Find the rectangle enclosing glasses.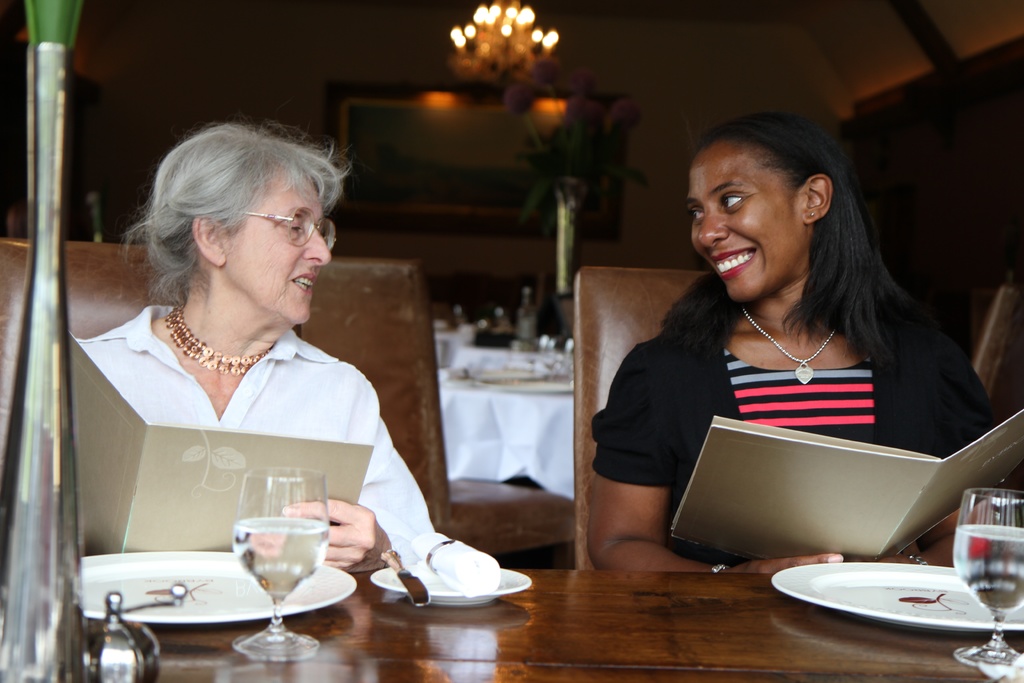
(237, 201, 337, 251).
